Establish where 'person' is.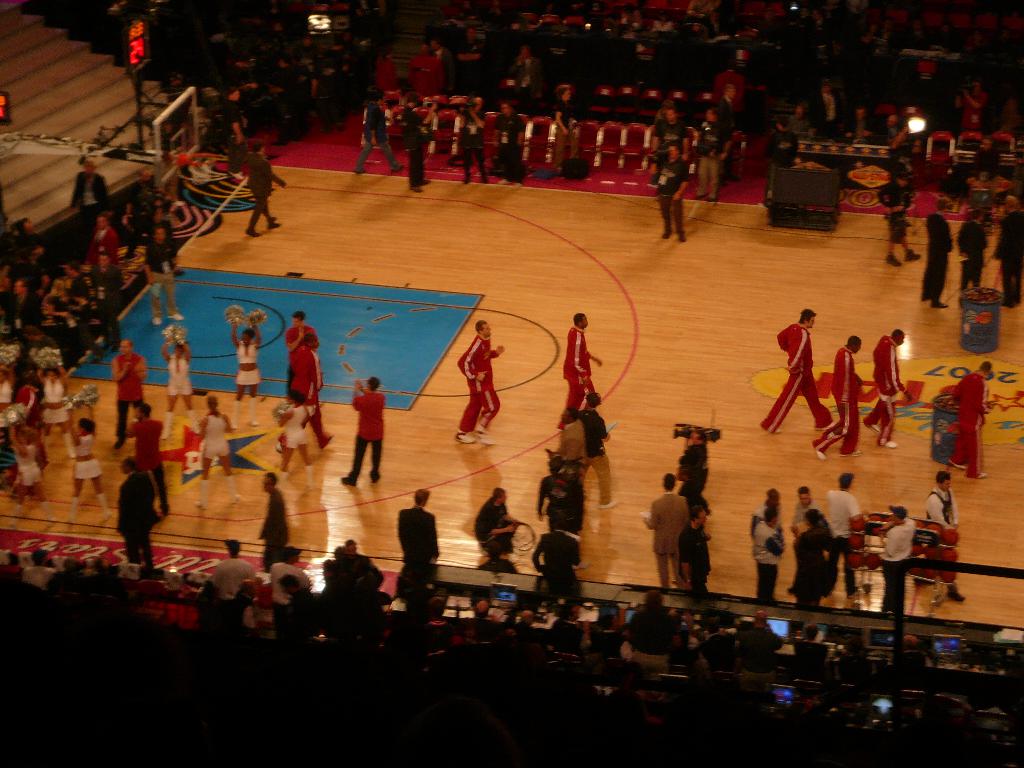
Established at [956, 208, 989, 289].
